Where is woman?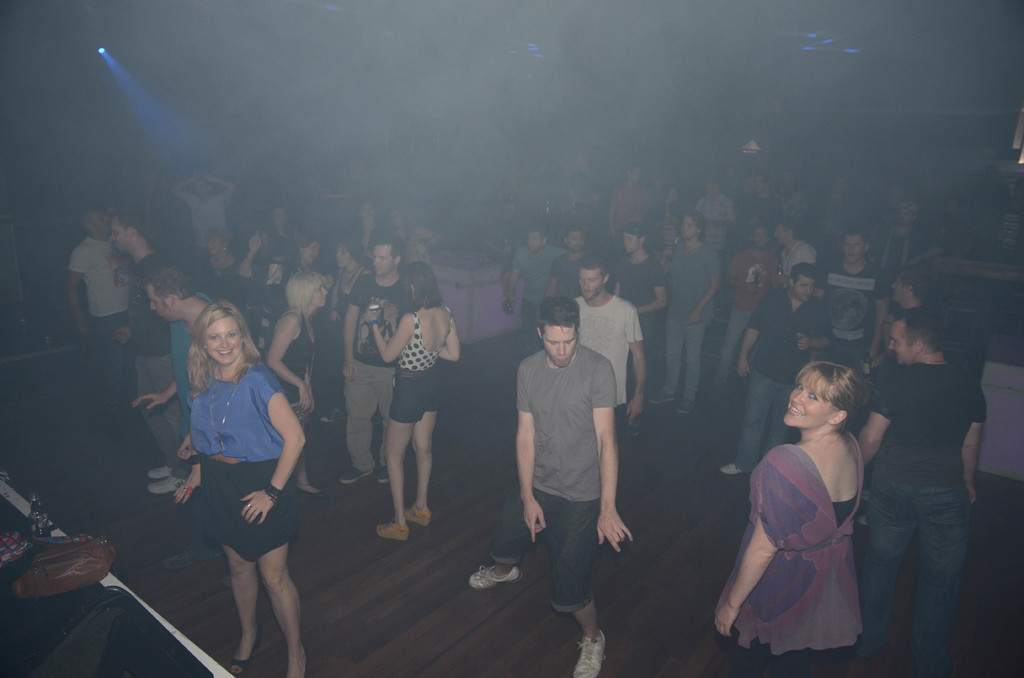
<bbox>125, 311, 310, 650</bbox>.
